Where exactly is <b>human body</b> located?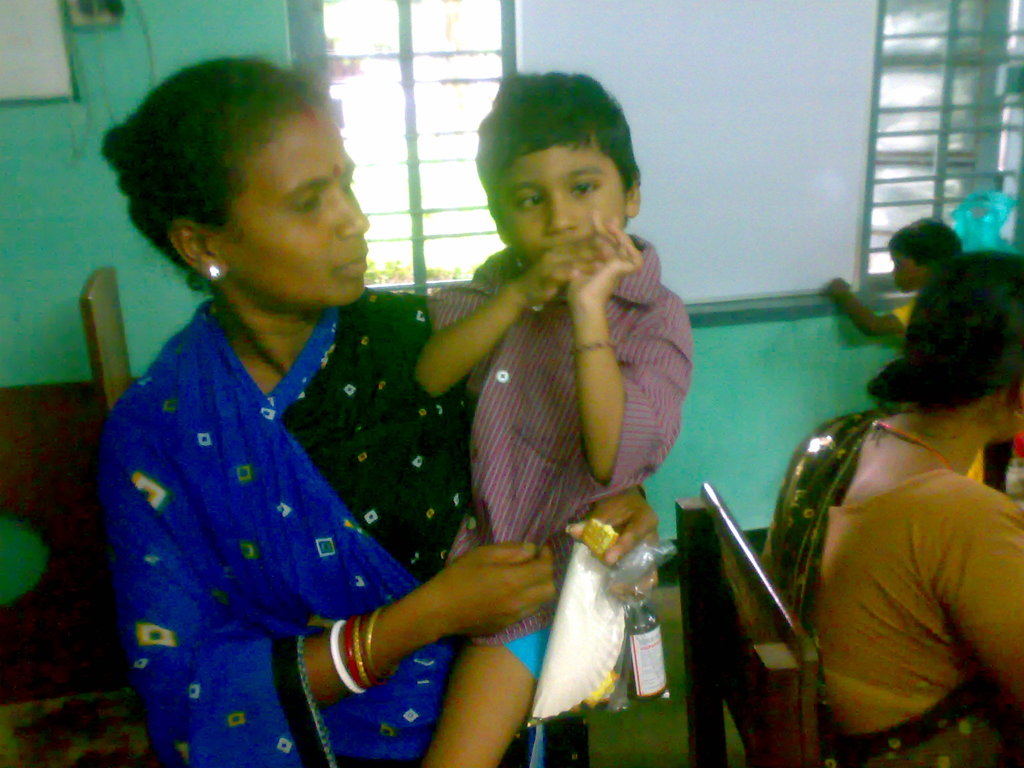
Its bounding box is Rect(748, 244, 1023, 767).
